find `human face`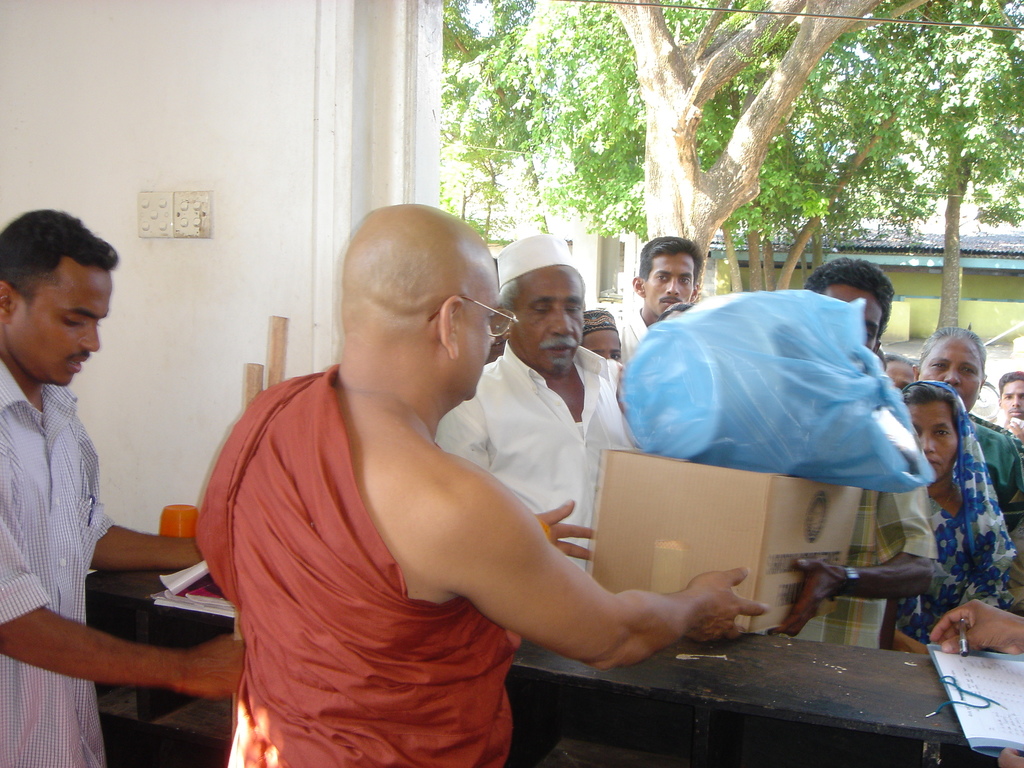
x1=884, y1=358, x2=916, y2=390
